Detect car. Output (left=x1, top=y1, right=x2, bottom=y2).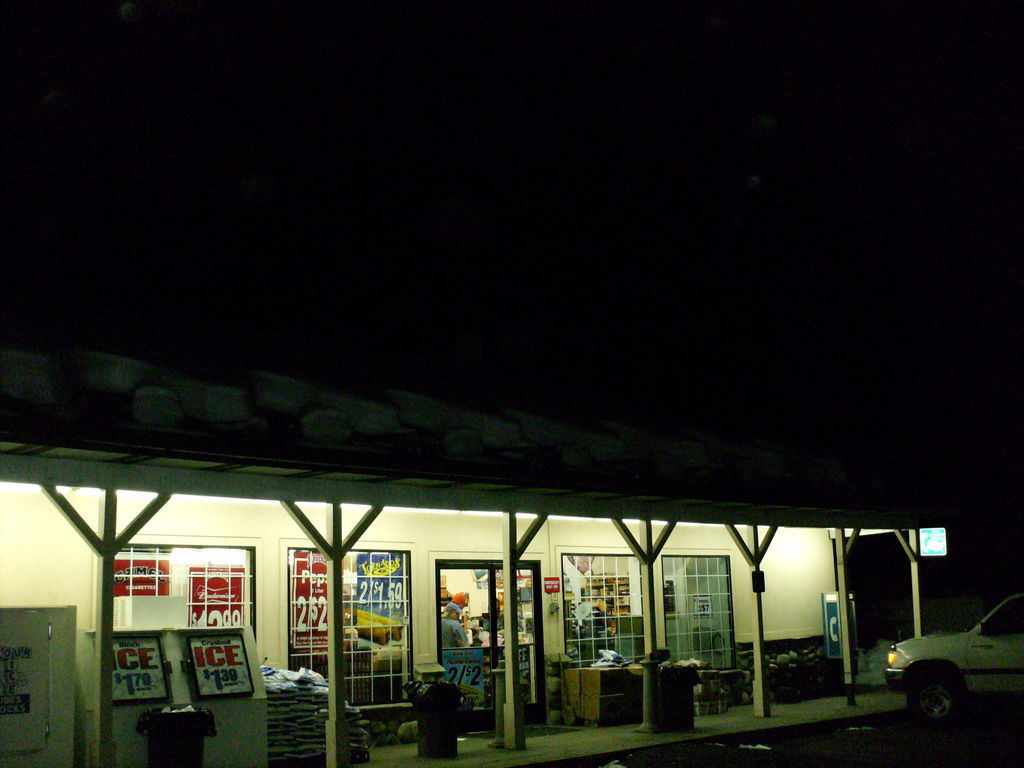
(left=878, top=590, right=1023, bottom=721).
